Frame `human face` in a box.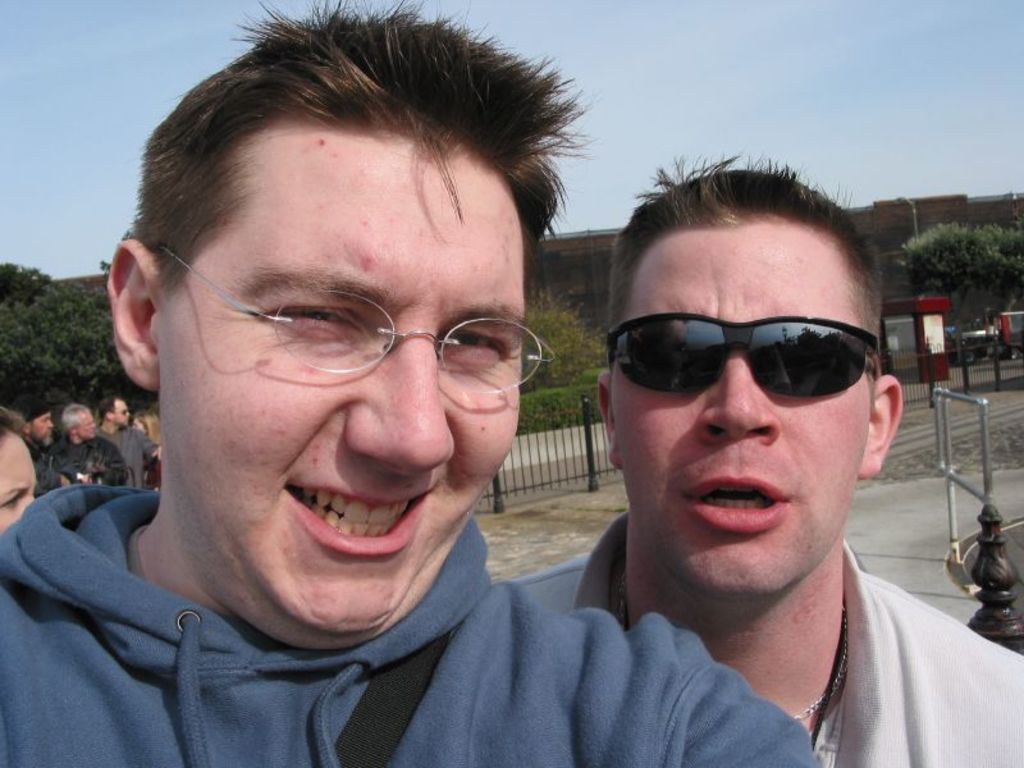
0,430,36,535.
